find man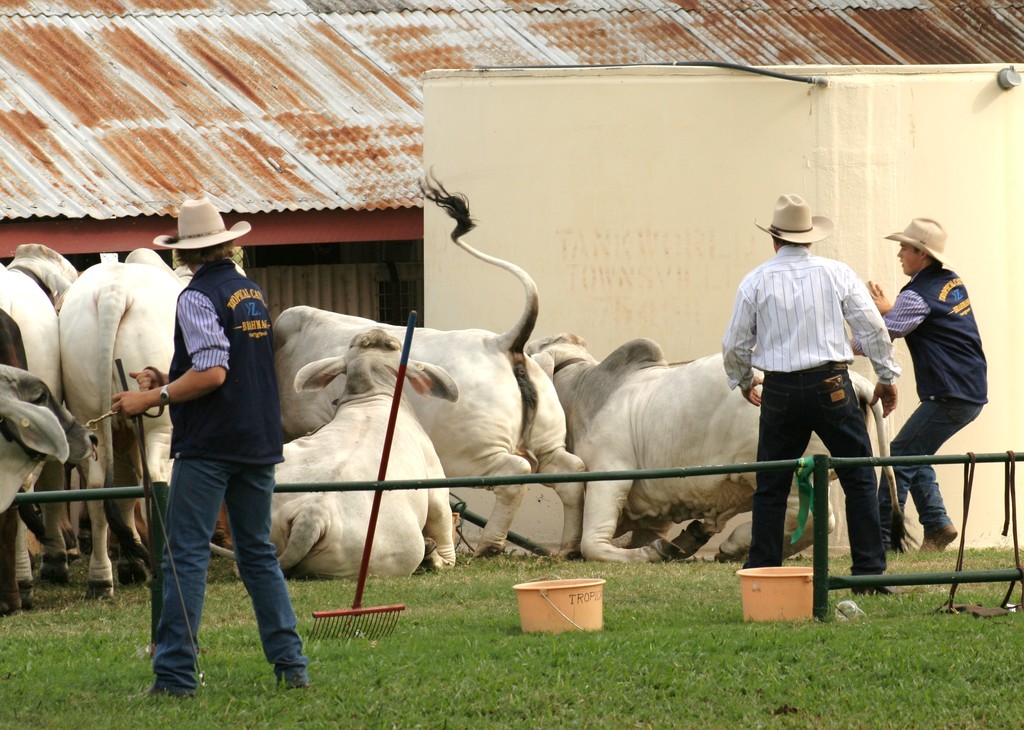
(x1=108, y1=191, x2=310, y2=697)
